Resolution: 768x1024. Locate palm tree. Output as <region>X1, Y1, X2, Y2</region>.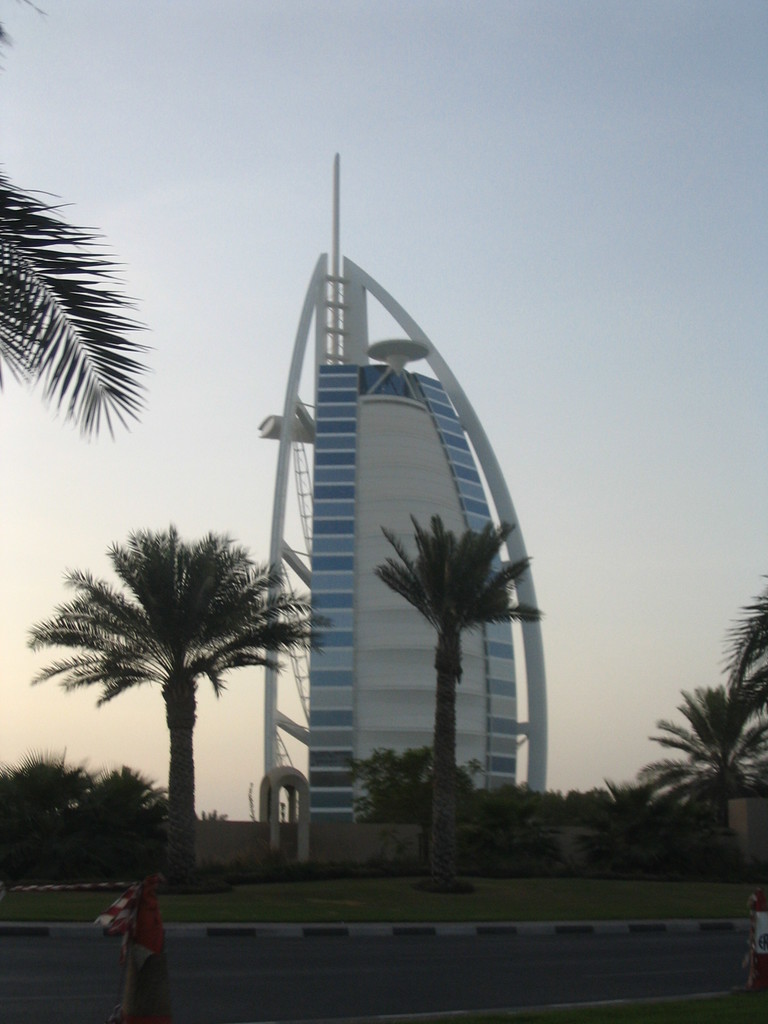
<region>637, 575, 767, 811</region>.
